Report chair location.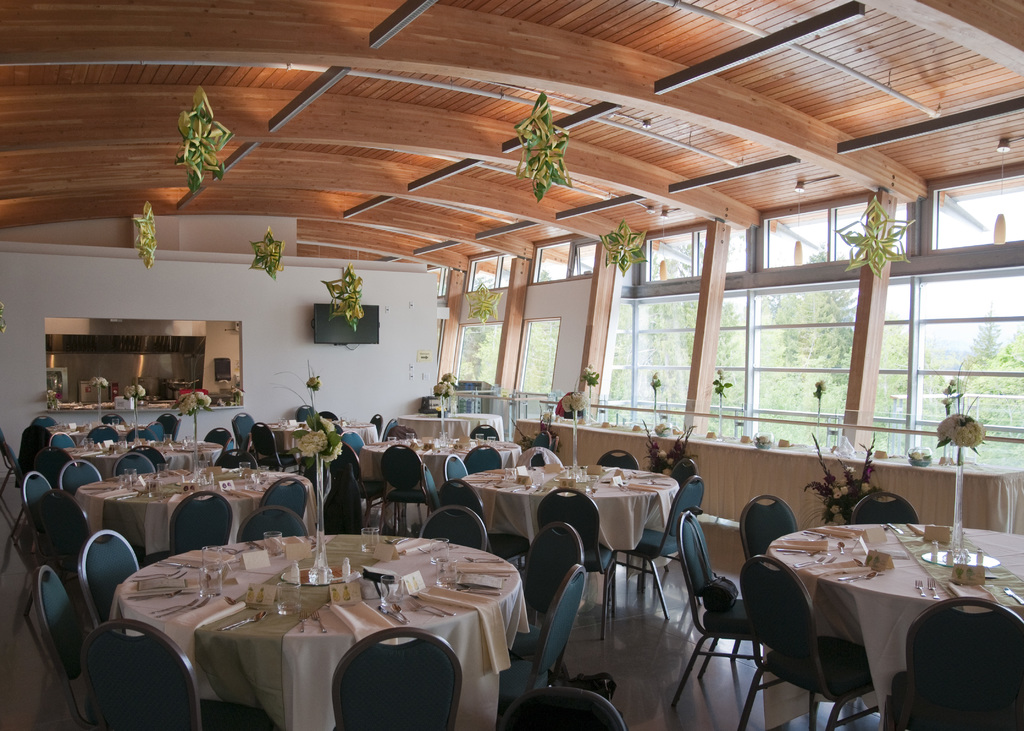
Report: l=294, t=402, r=320, b=427.
